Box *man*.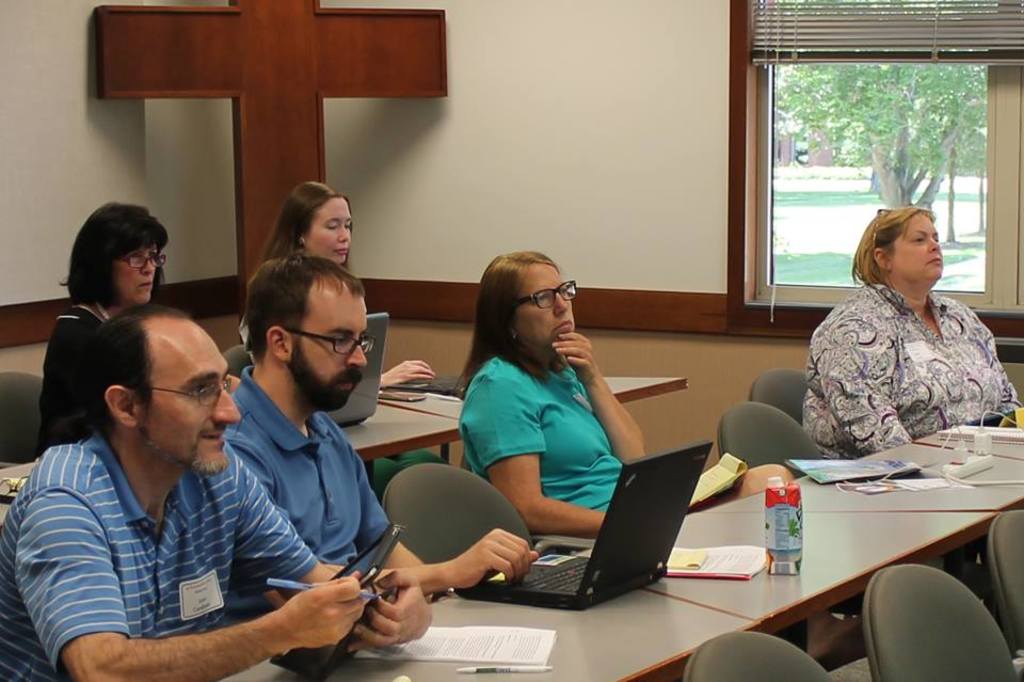
x1=218 y1=253 x2=534 y2=594.
